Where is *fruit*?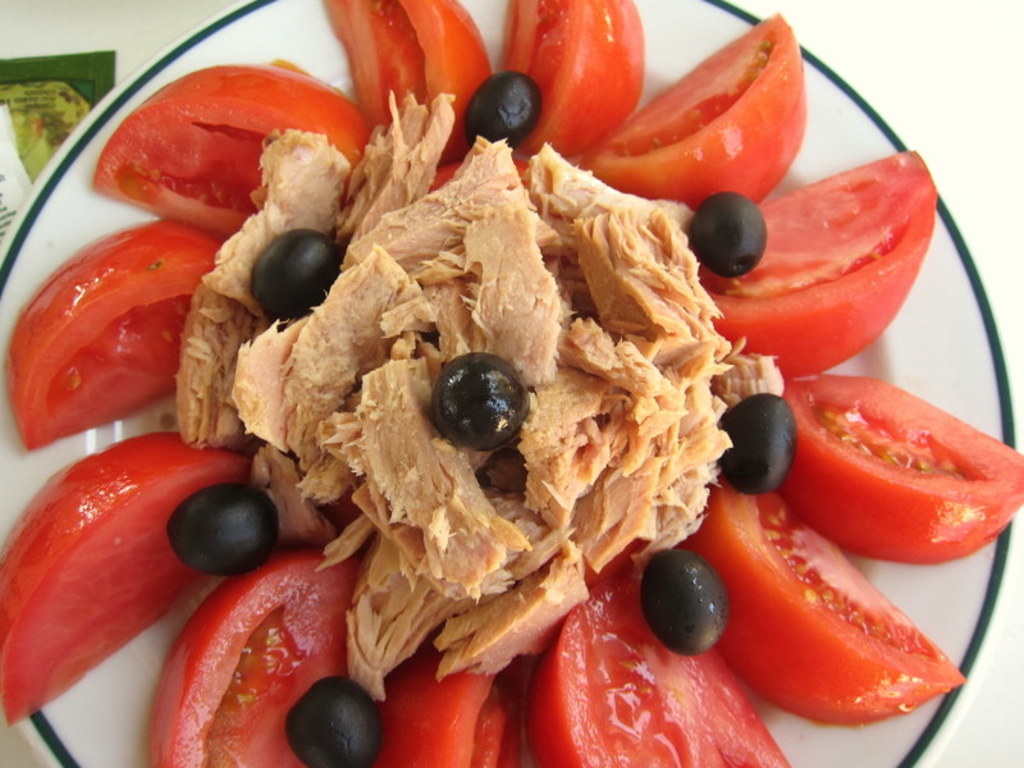
left=434, top=357, right=527, bottom=456.
